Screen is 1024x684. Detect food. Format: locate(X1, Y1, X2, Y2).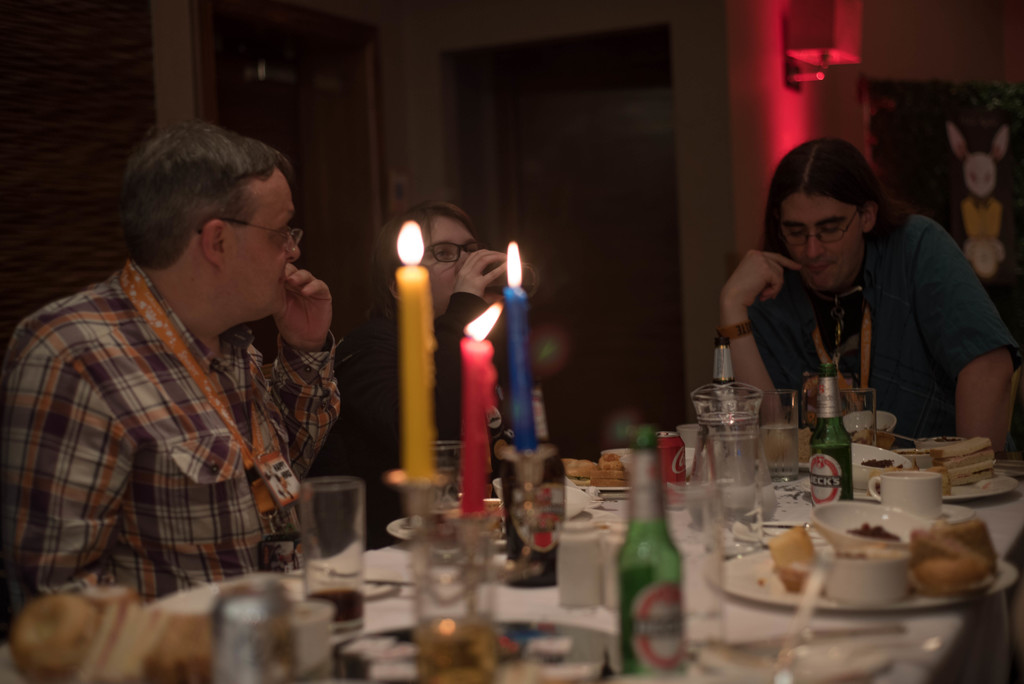
locate(922, 432, 1001, 497).
